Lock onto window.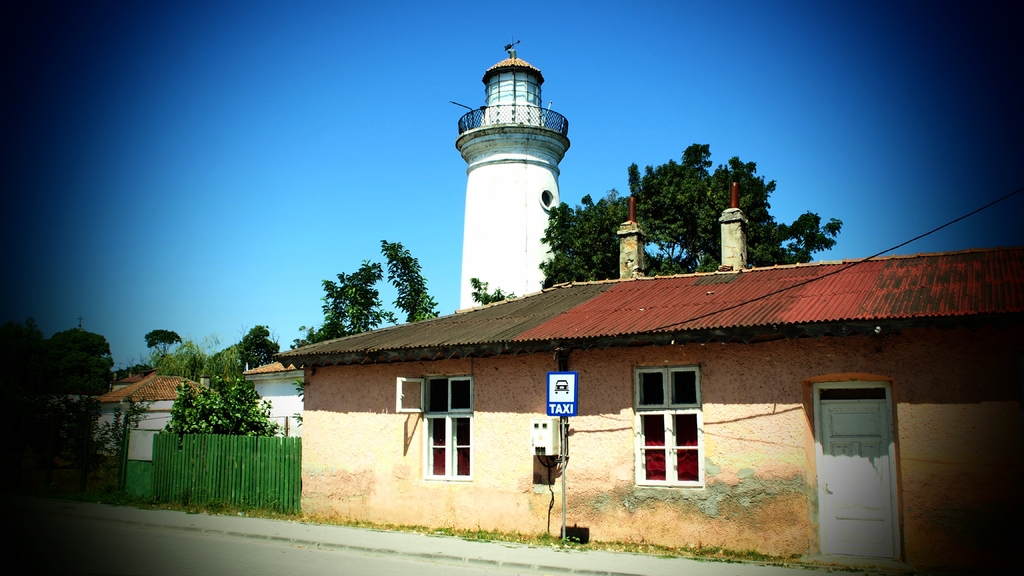
Locked: 397:374:481:482.
